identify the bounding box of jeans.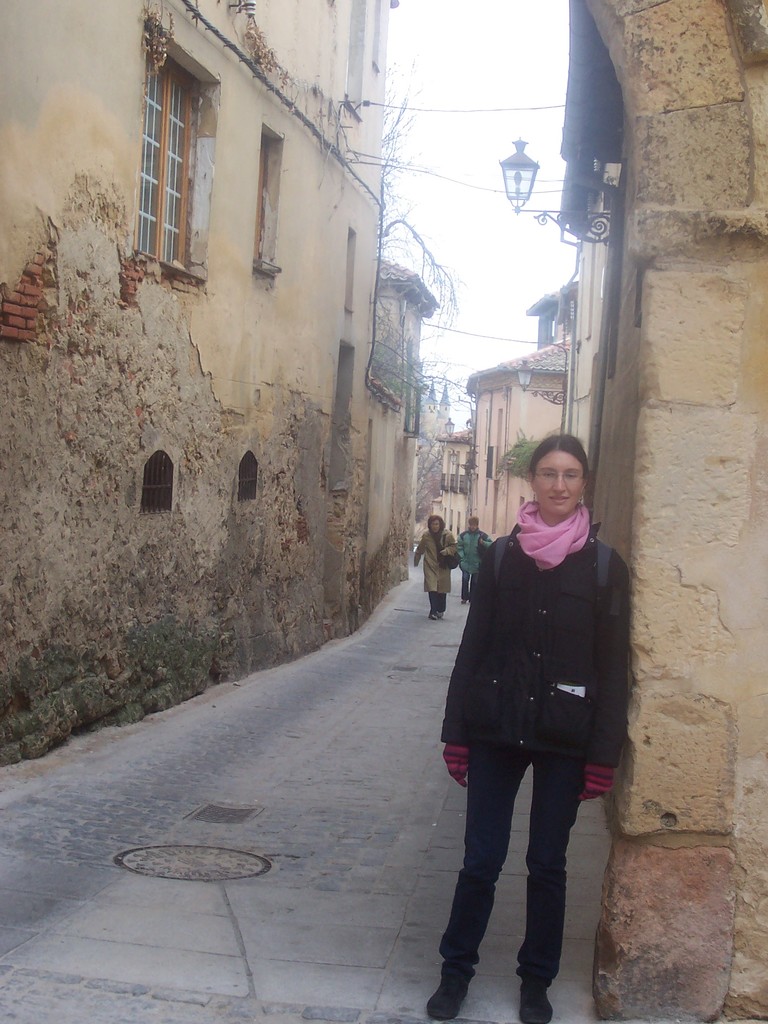
Rect(439, 746, 585, 988).
